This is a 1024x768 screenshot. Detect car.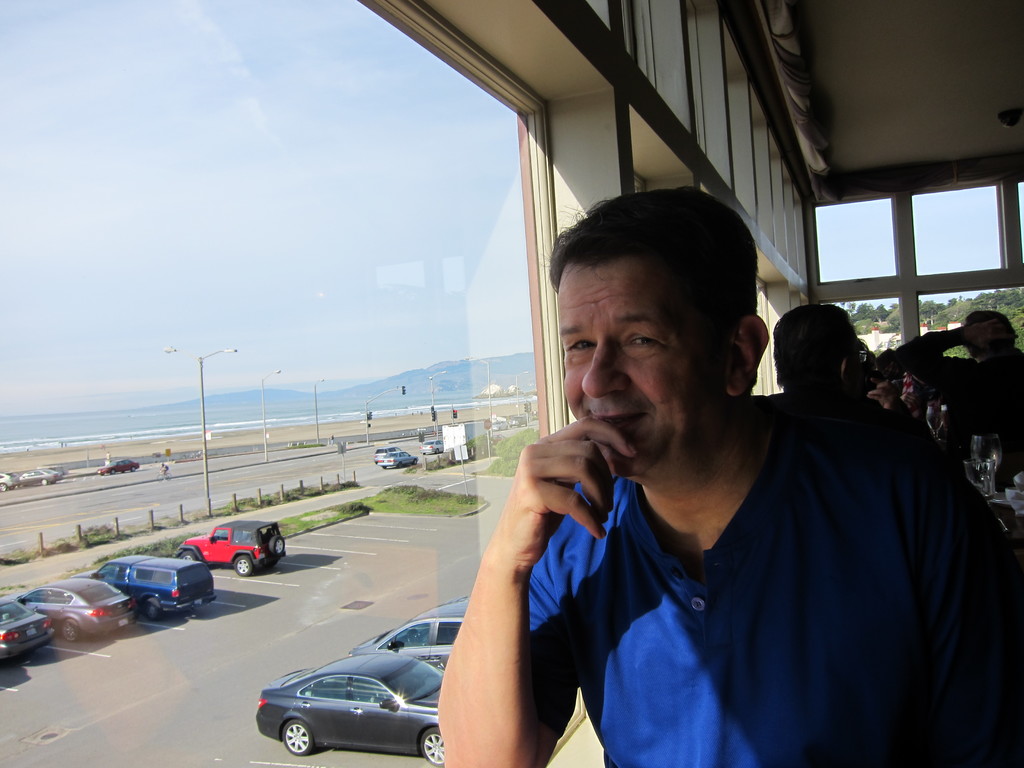
(left=0, top=602, right=60, bottom=664).
